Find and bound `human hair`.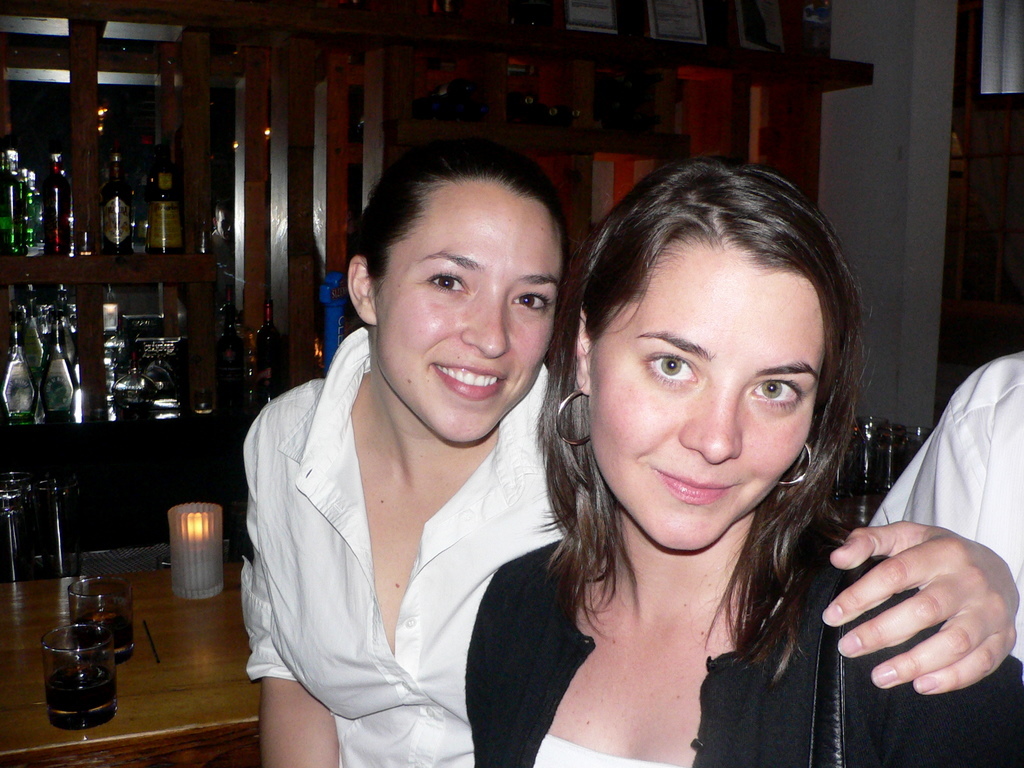
Bound: bbox=[345, 132, 571, 277].
